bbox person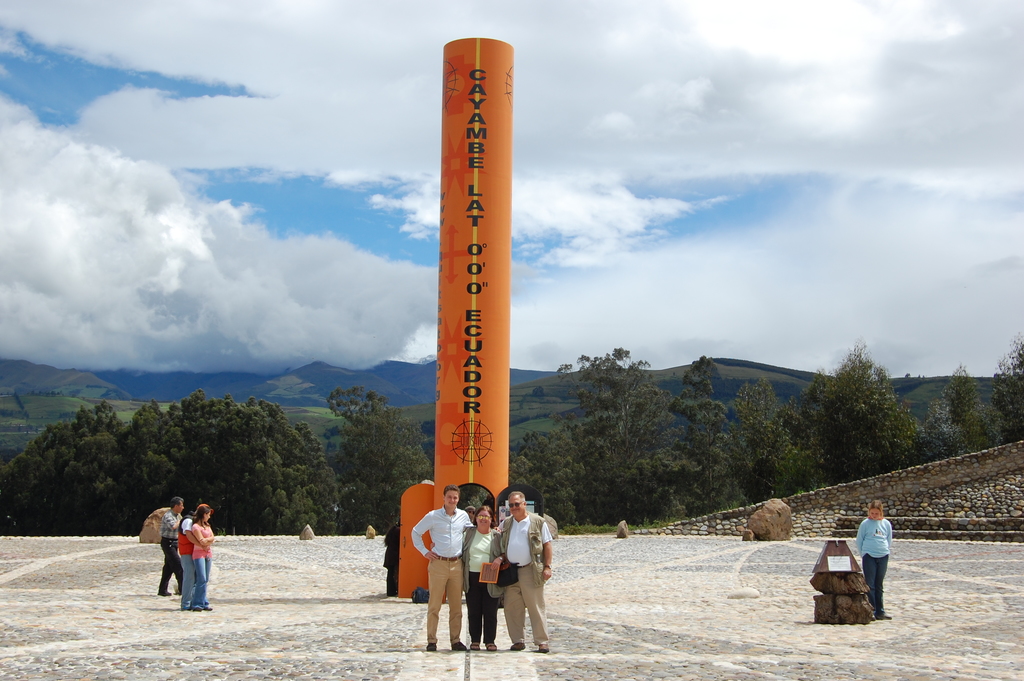
<bbox>192, 504, 213, 611</bbox>
